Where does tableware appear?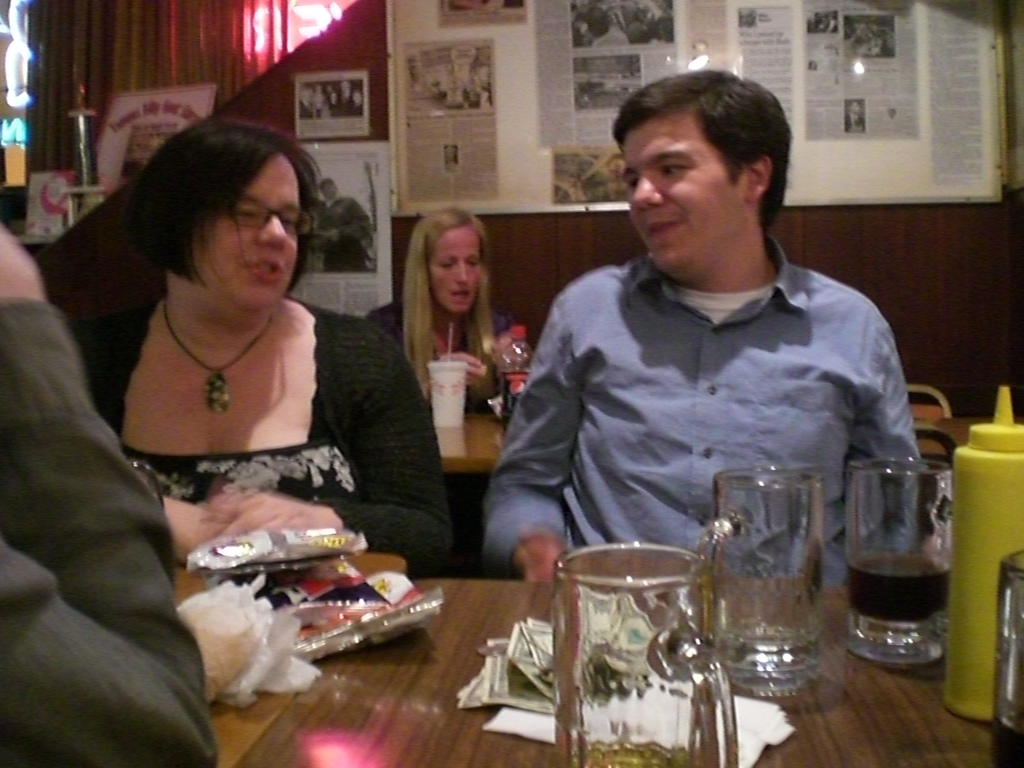
Appears at [x1=995, y1=553, x2=1023, y2=765].
